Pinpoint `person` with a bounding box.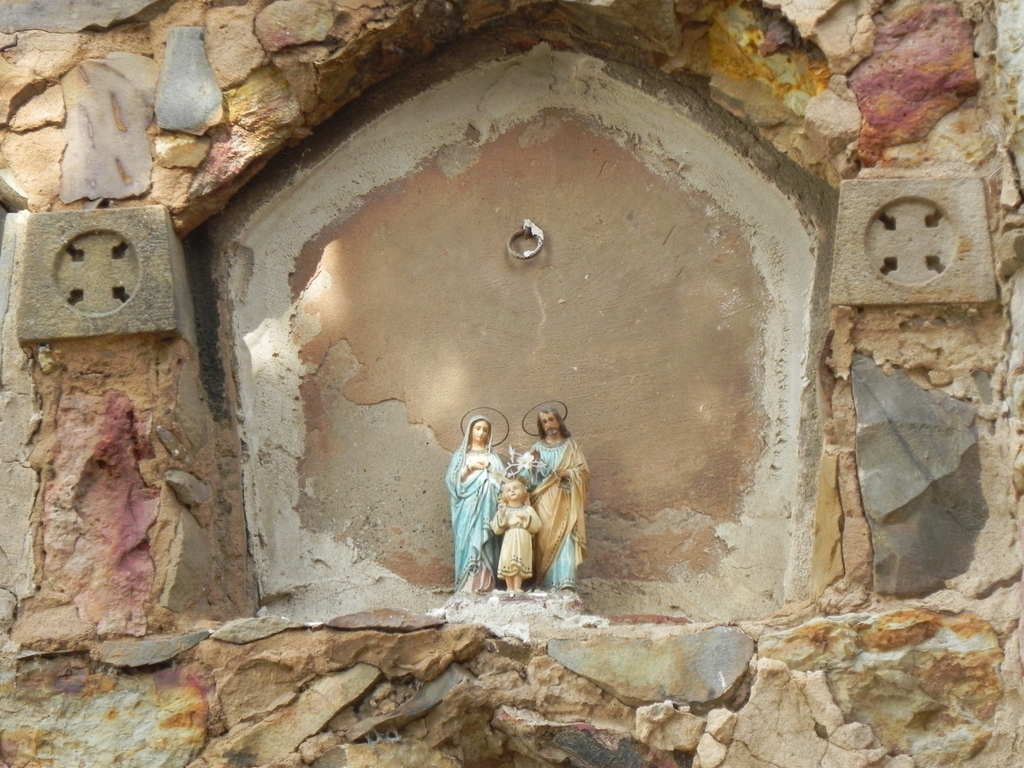
x1=506 y1=394 x2=599 y2=610.
